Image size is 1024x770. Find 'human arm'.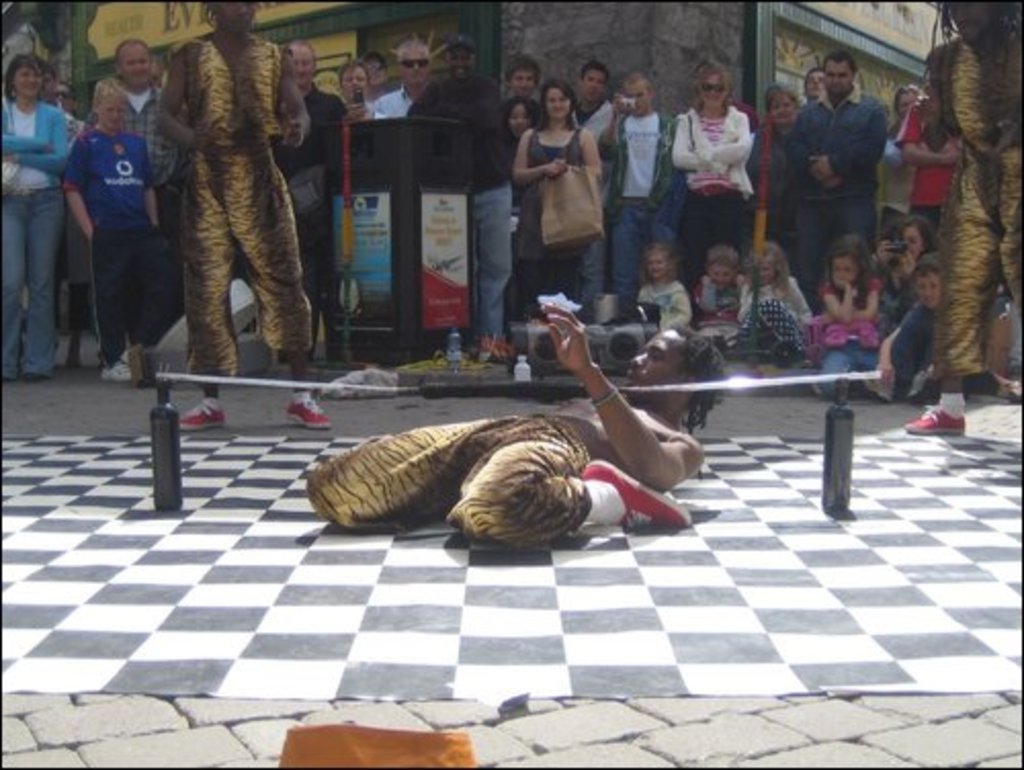
[left=276, top=41, right=317, bottom=154].
